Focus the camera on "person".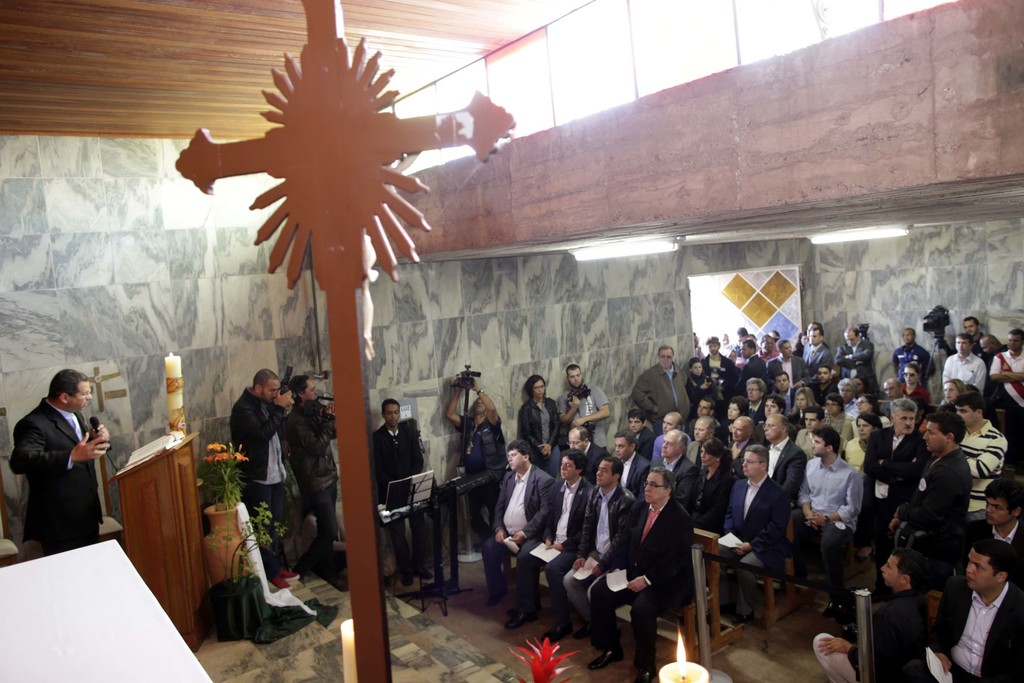
Focus region: {"left": 652, "top": 427, "right": 701, "bottom": 511}.
